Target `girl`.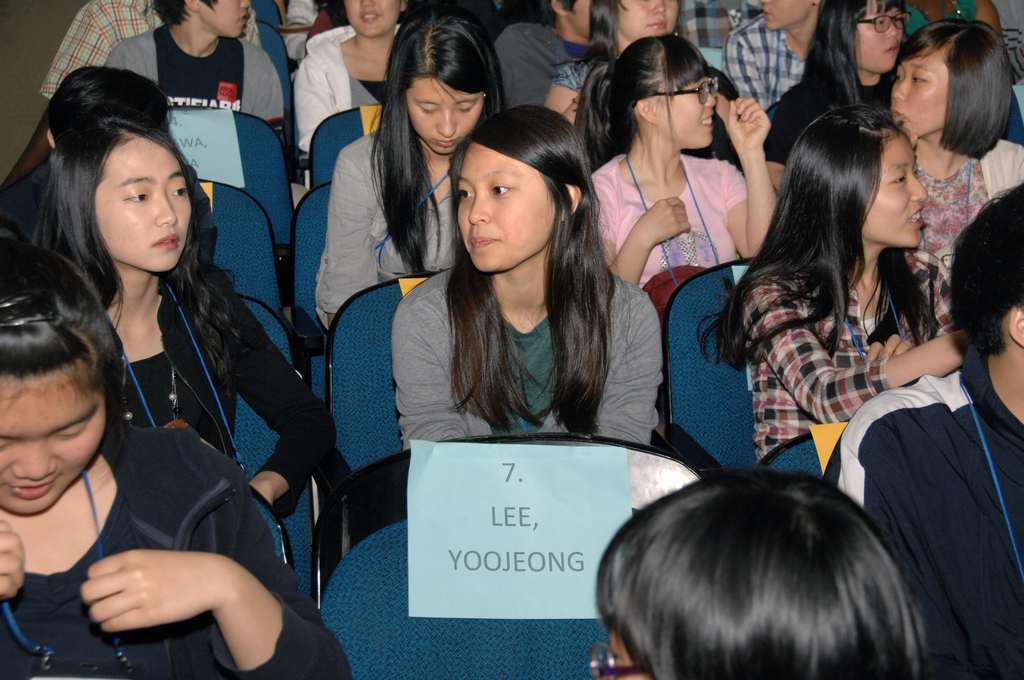
Target region: box=[310, 17, 505, 330].
